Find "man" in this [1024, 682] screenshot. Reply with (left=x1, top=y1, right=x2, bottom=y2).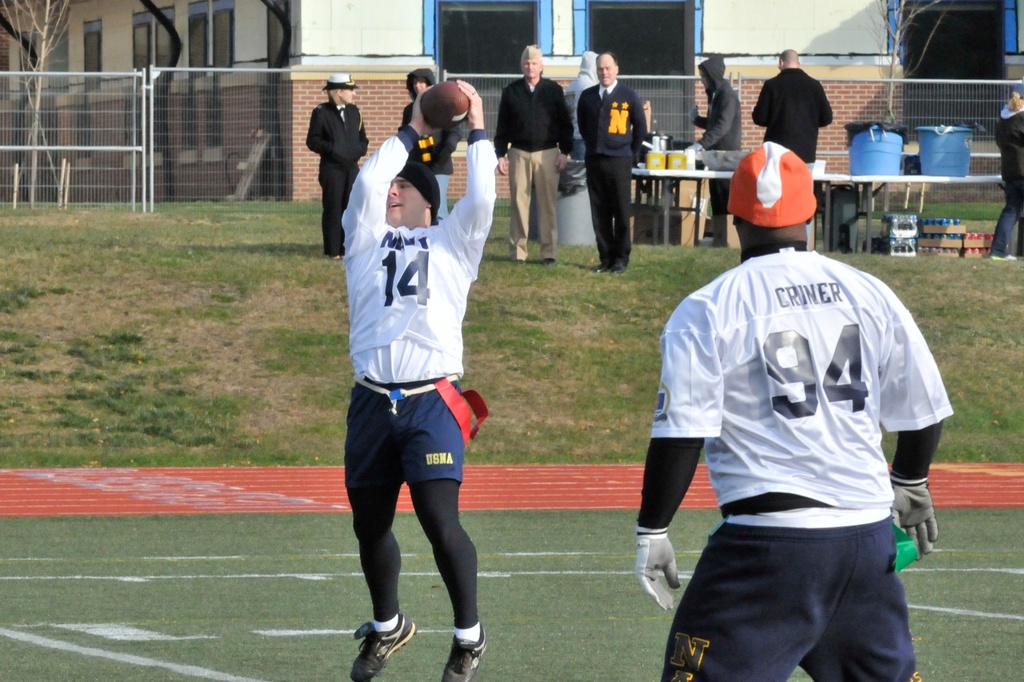
(left=337, top=78, right=496, bottom=681).
